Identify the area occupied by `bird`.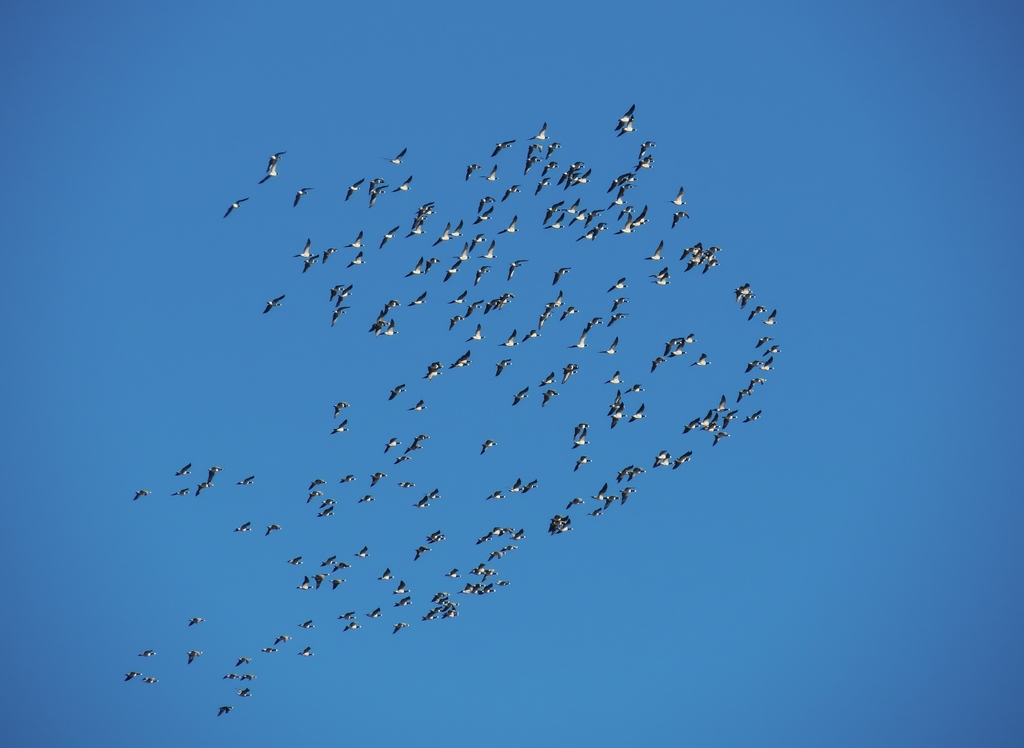
Area: 185, 647, 204, 664.
